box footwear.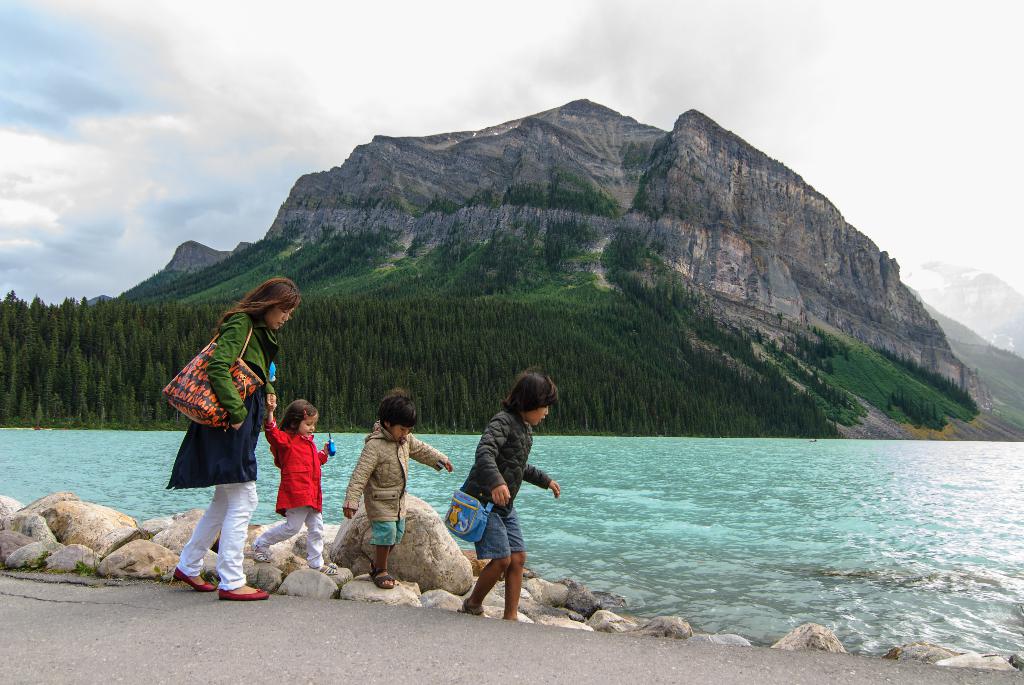
l=314, t=563, r=339, b=576.
